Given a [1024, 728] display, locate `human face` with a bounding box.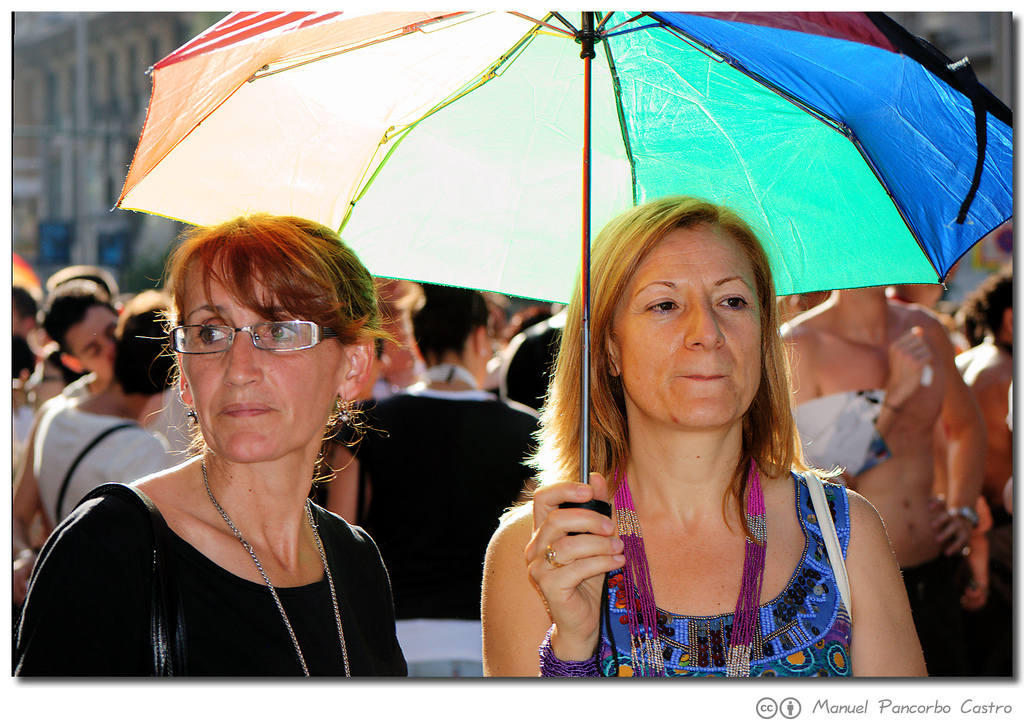
Located: 609:225:761:426.
